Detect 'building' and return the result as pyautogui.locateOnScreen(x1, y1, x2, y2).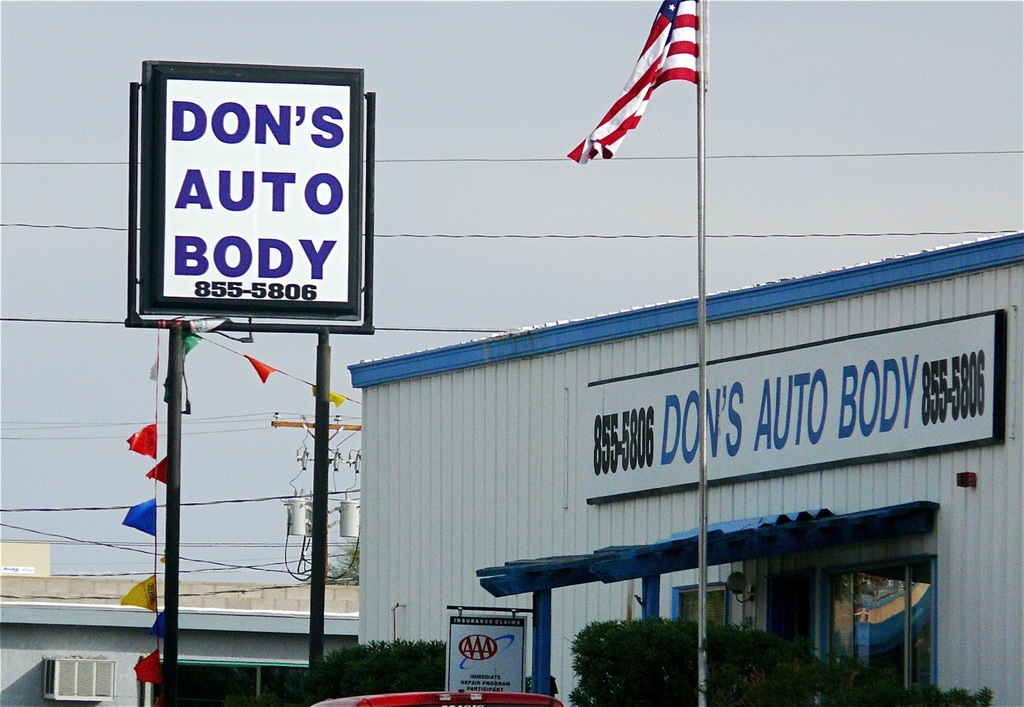
pyautogui.locateOnScreen(343, 232, 1015, 704).
